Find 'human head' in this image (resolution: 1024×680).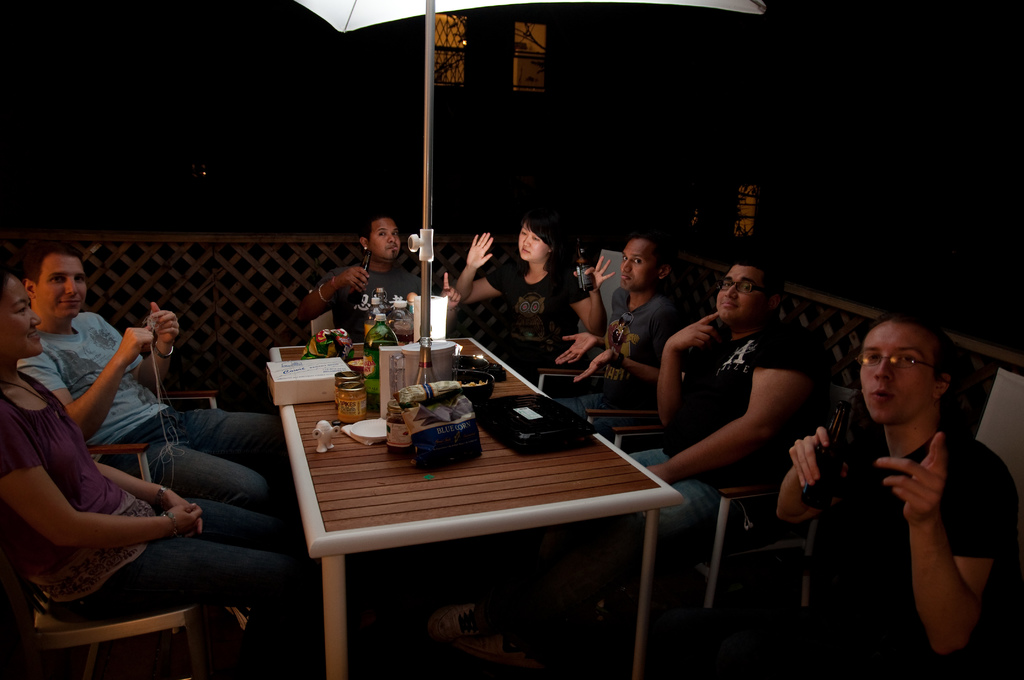
22:242:88:325.
